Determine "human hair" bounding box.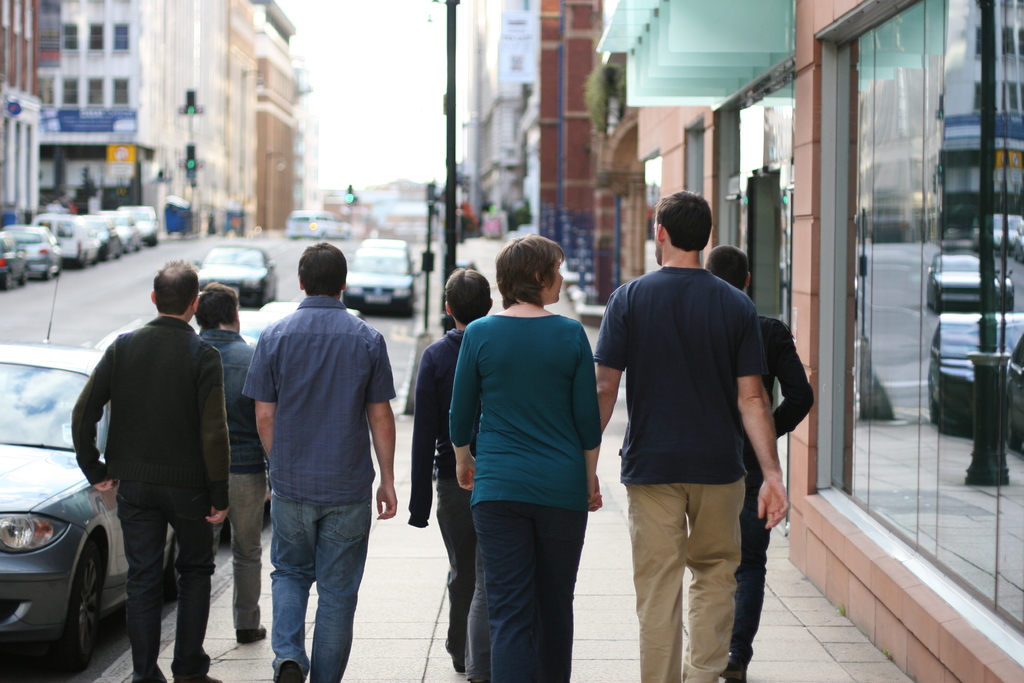
Determined: Rect(482, 235, 568, 316).
